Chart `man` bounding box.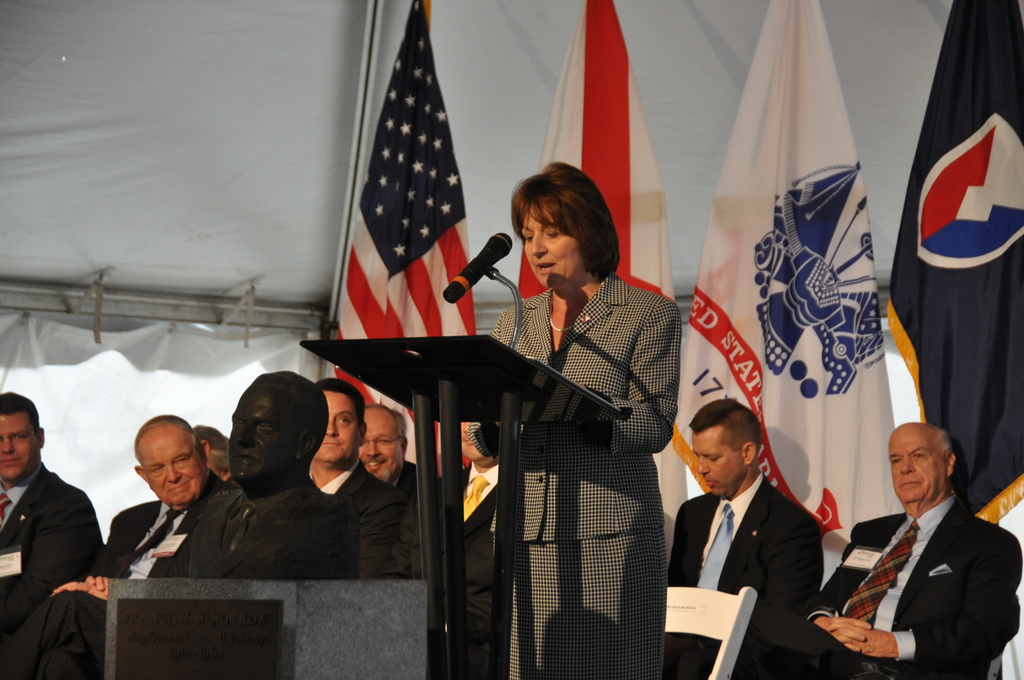
Charted: <region>815, 420, 1023, 679</region>.
